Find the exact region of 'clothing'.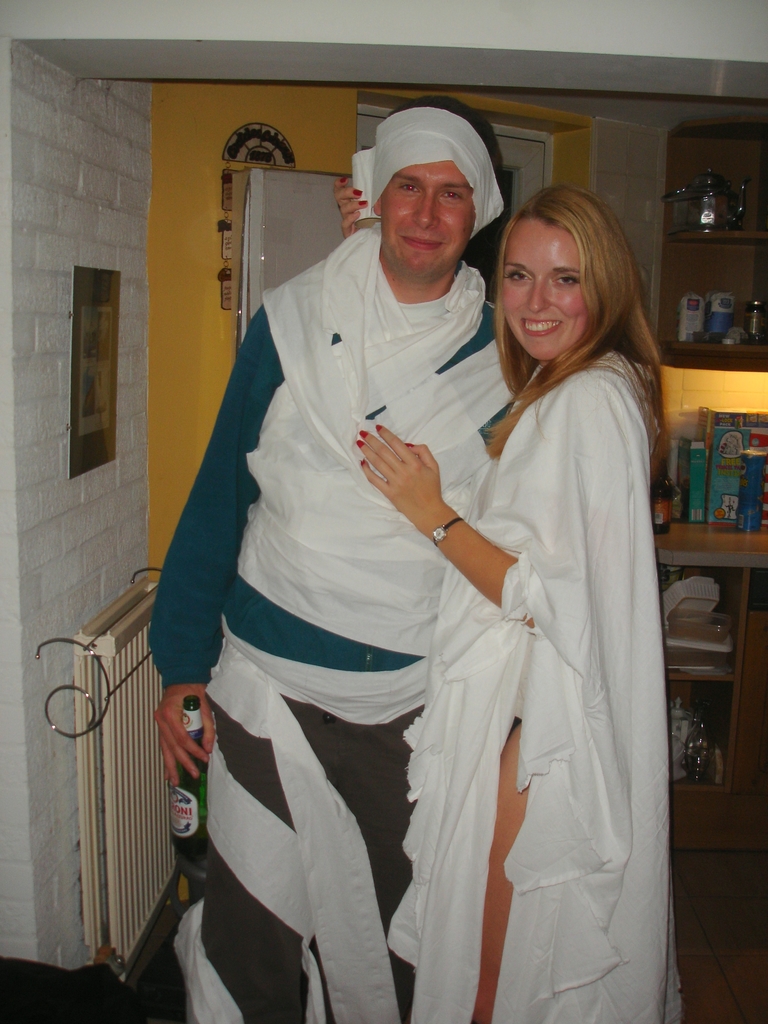
Exact region: rect(420, 298, 689, 986).
